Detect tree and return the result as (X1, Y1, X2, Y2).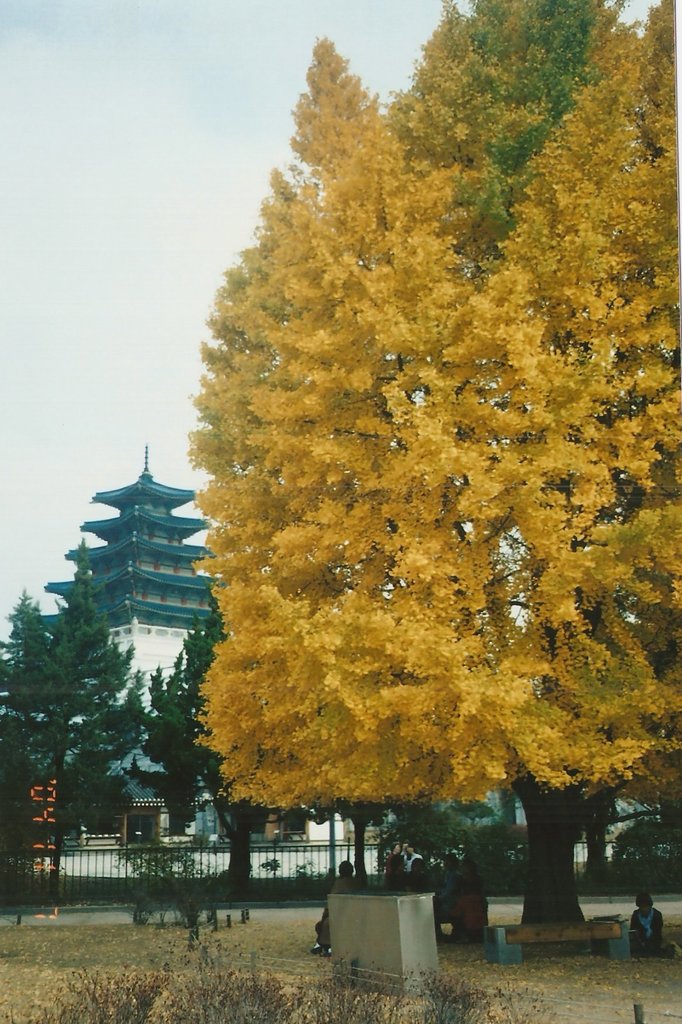
(610, 810, 681, 868).
